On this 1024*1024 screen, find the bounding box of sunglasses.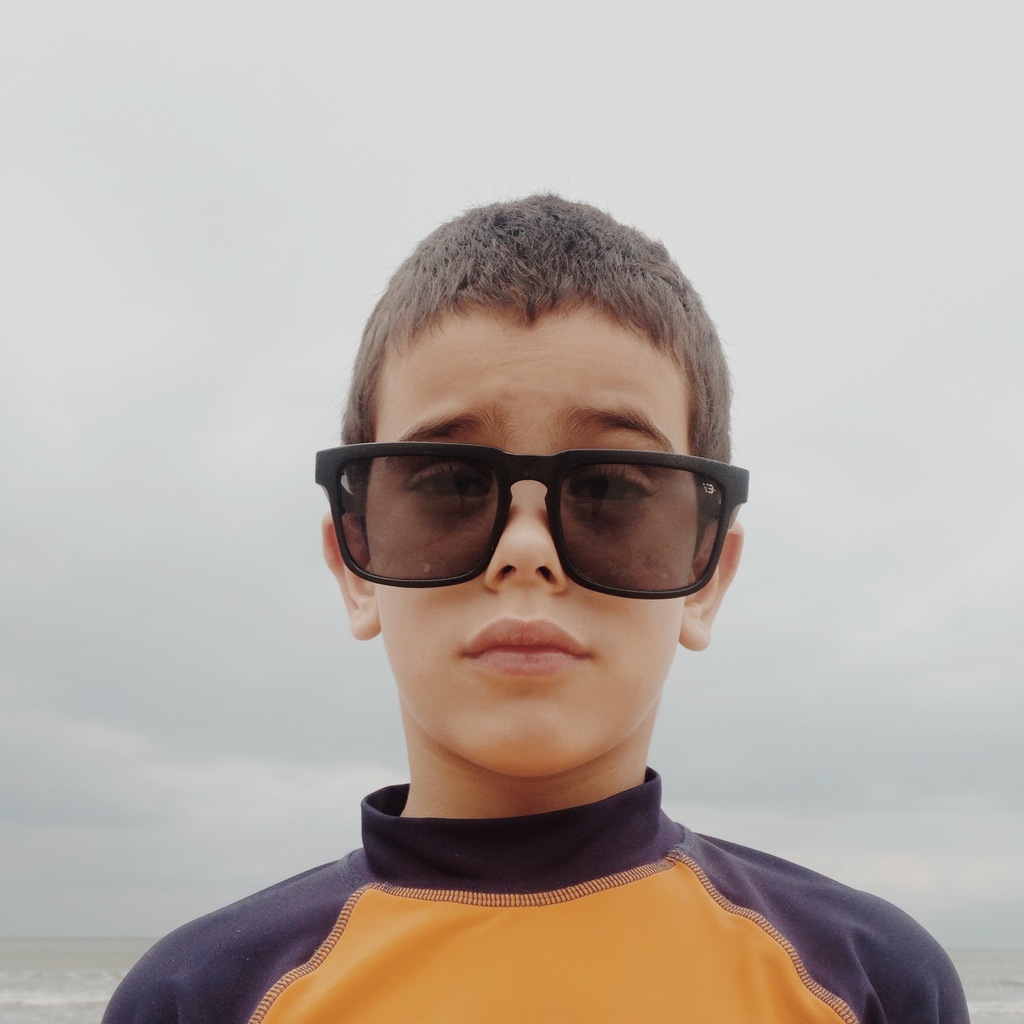
Bounding box: {"x1": 314, "y1": 438, "x2": 748, "y2": 598}.
